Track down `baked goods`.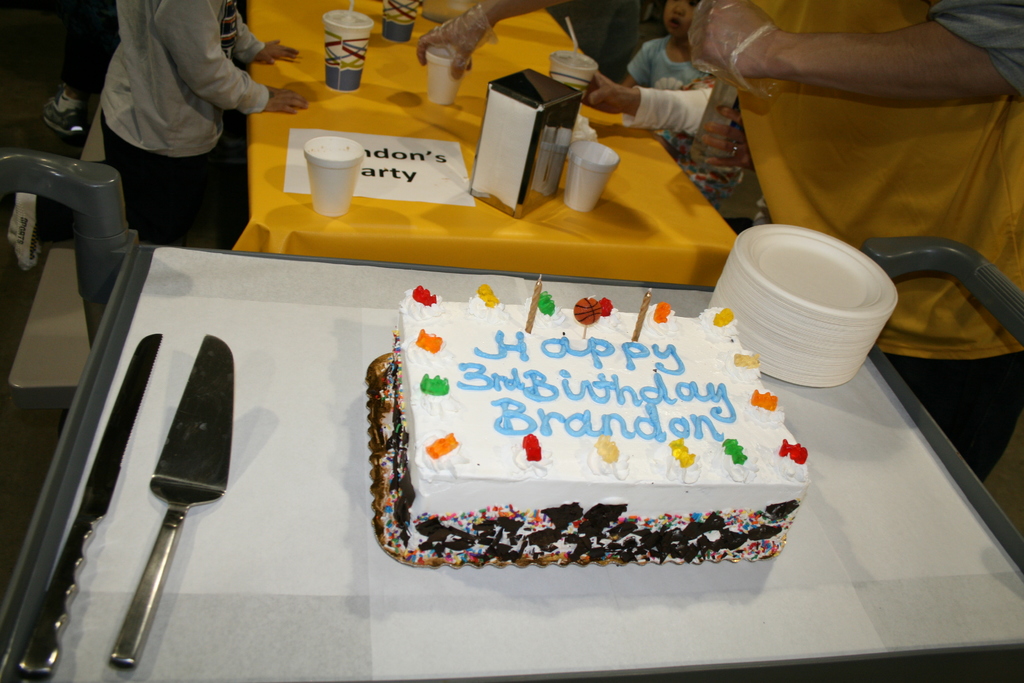
Tracked to x1=355 y1=279 x2=808 y2=572.
